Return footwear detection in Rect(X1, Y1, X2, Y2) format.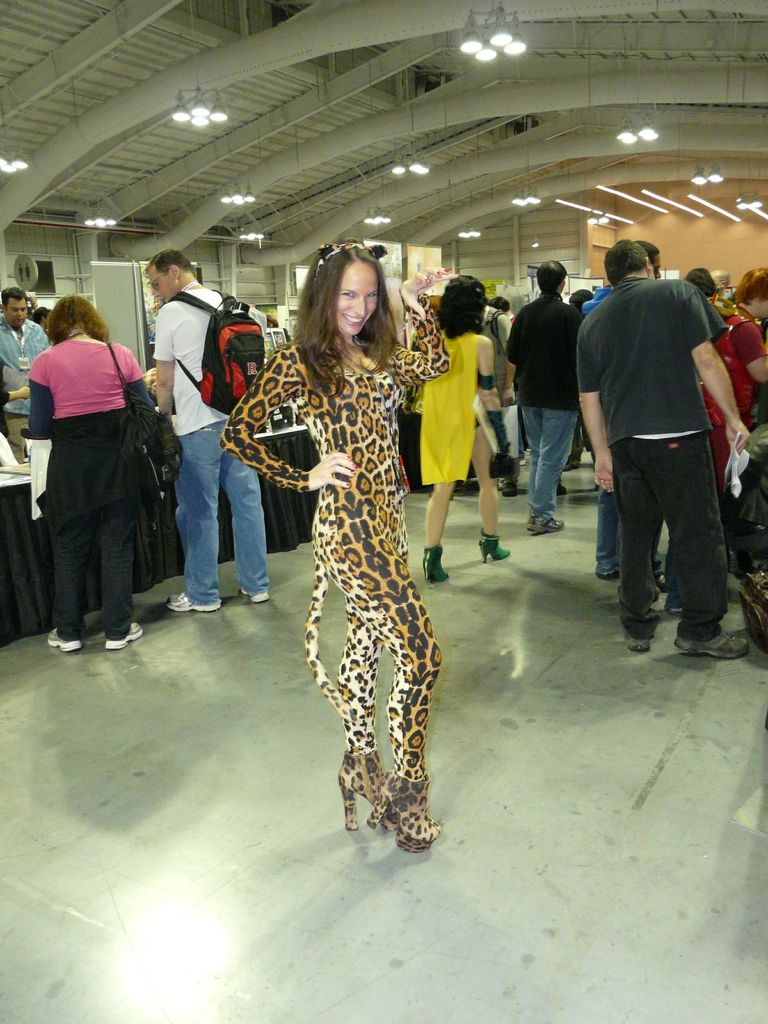
Rect(105, 620, 156, 648).
